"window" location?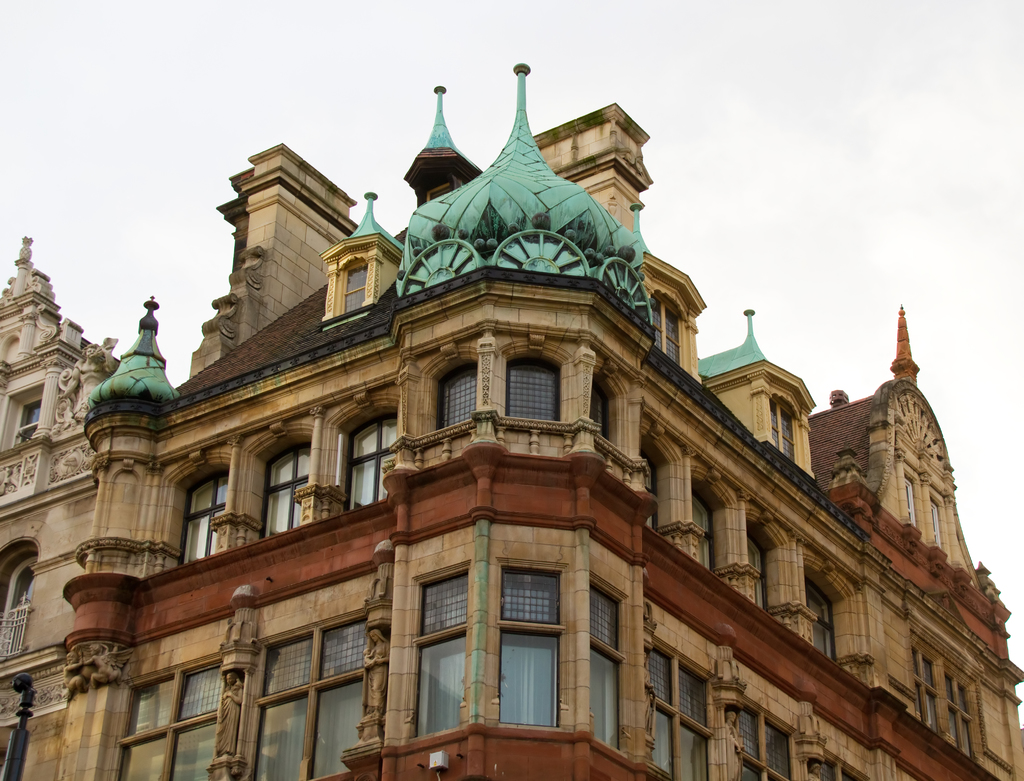
638,455,660,536
